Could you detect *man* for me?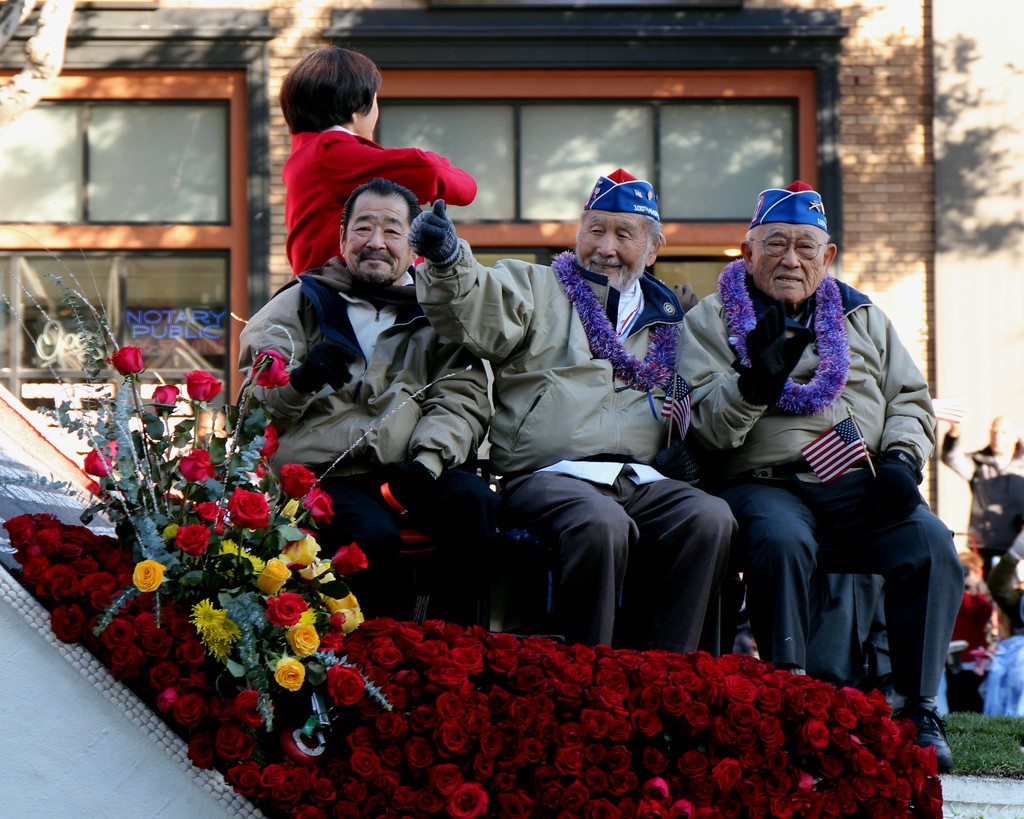
Detection result: box=[398, 168, 741, 649].
